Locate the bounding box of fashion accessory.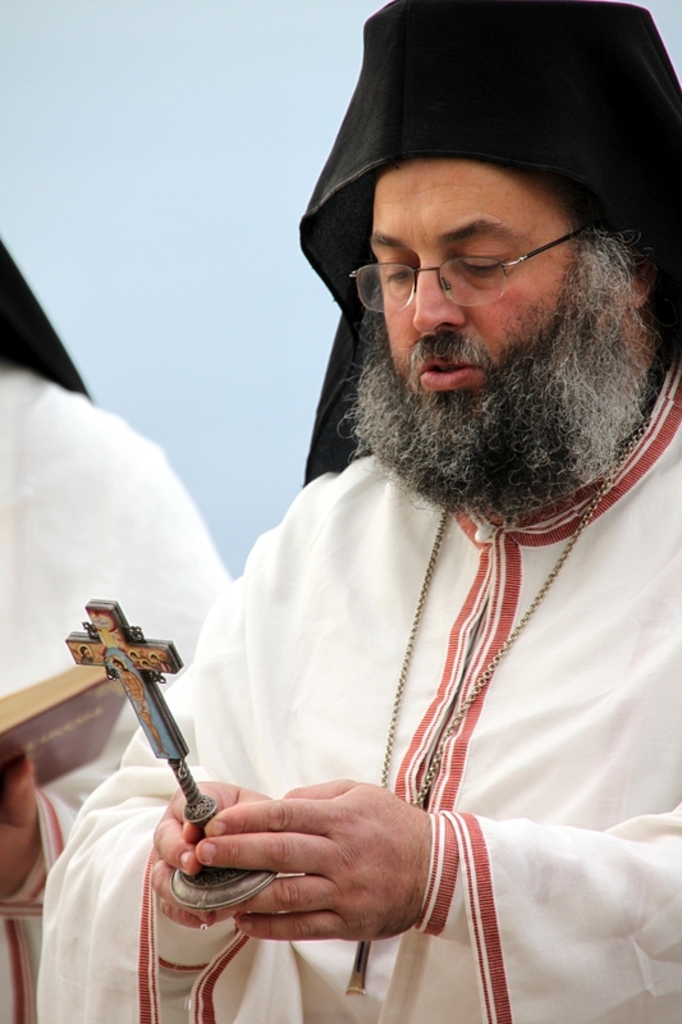
Bounding box: <box>344,415,651,1000</box>.
